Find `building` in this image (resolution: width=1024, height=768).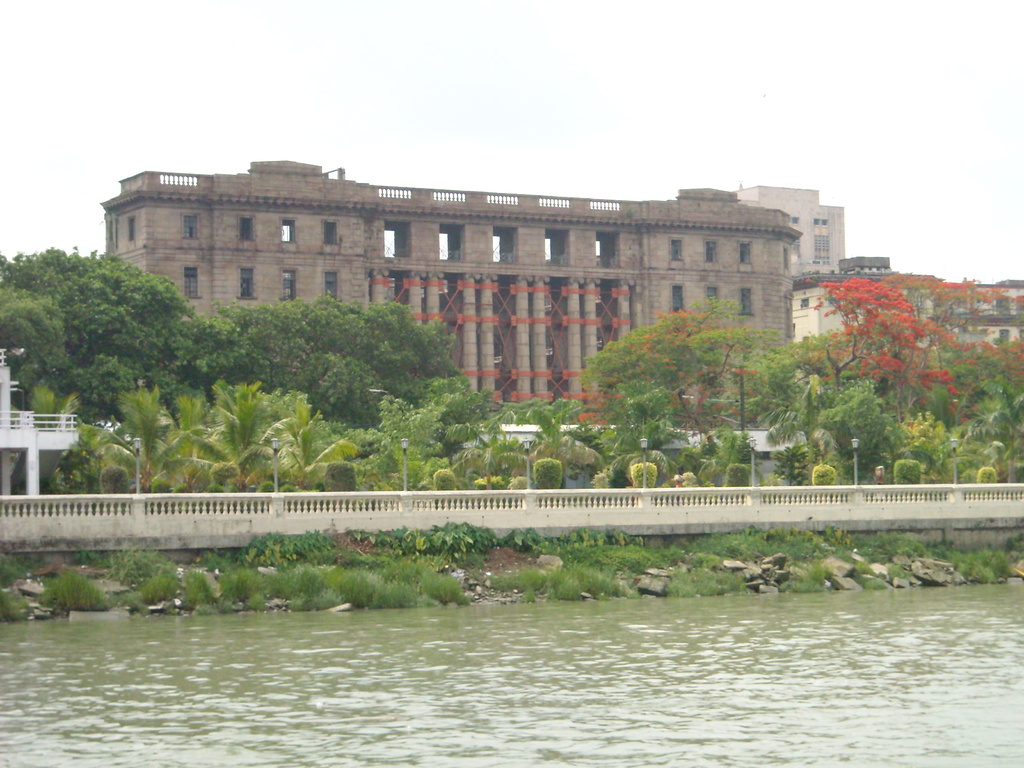
region(736, 186, 847, 287).
